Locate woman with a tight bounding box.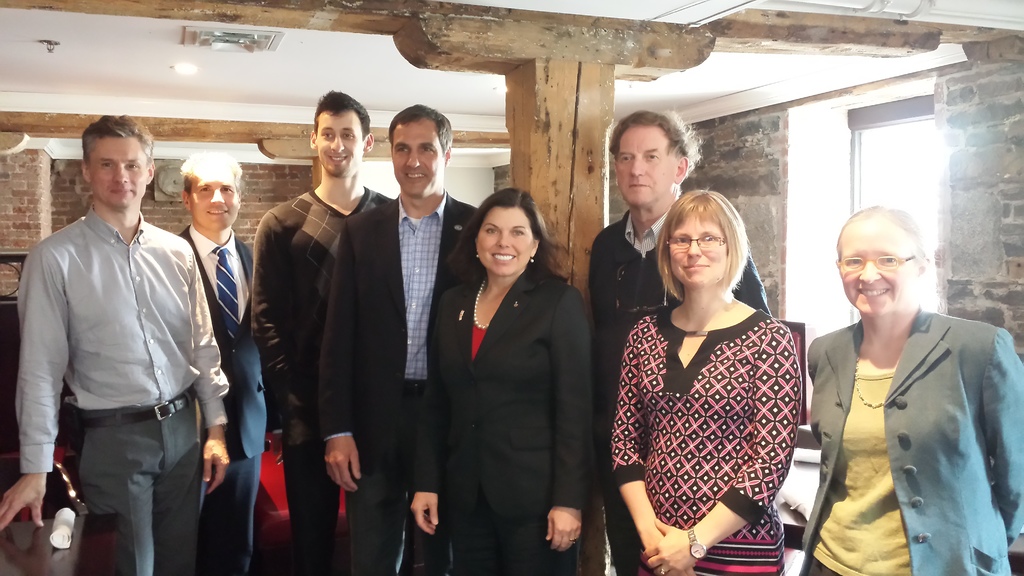
[609, 184, 801, 575].
